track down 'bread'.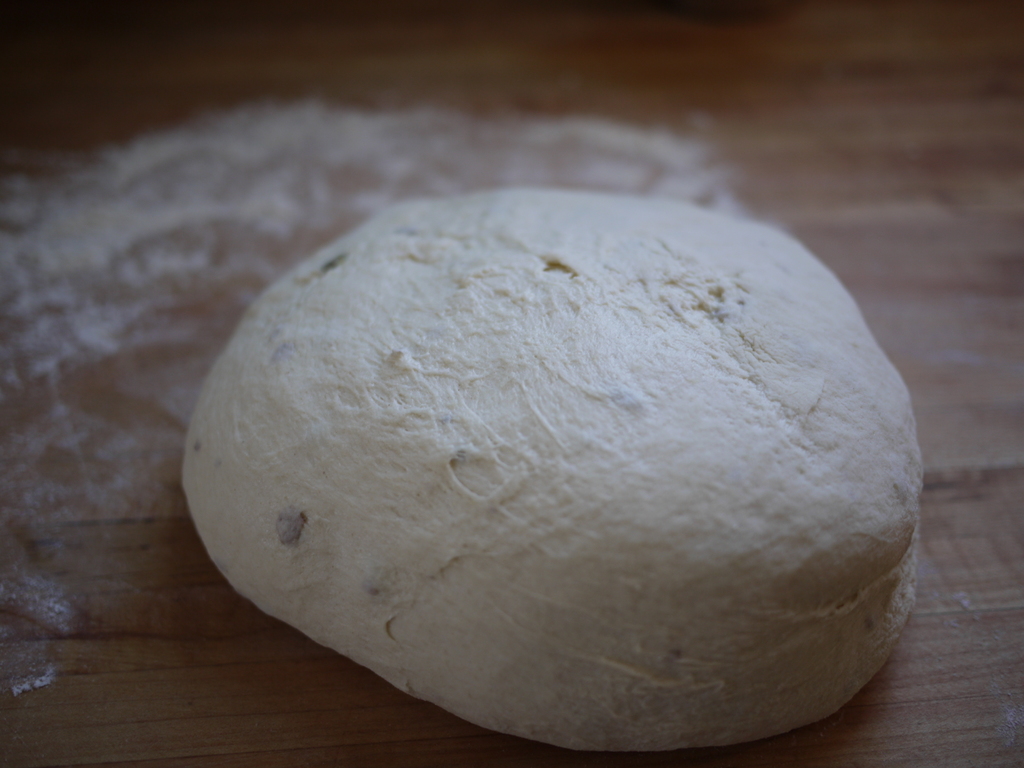
Tracked to x1=175 y1=175 x2=894 y2=767.
